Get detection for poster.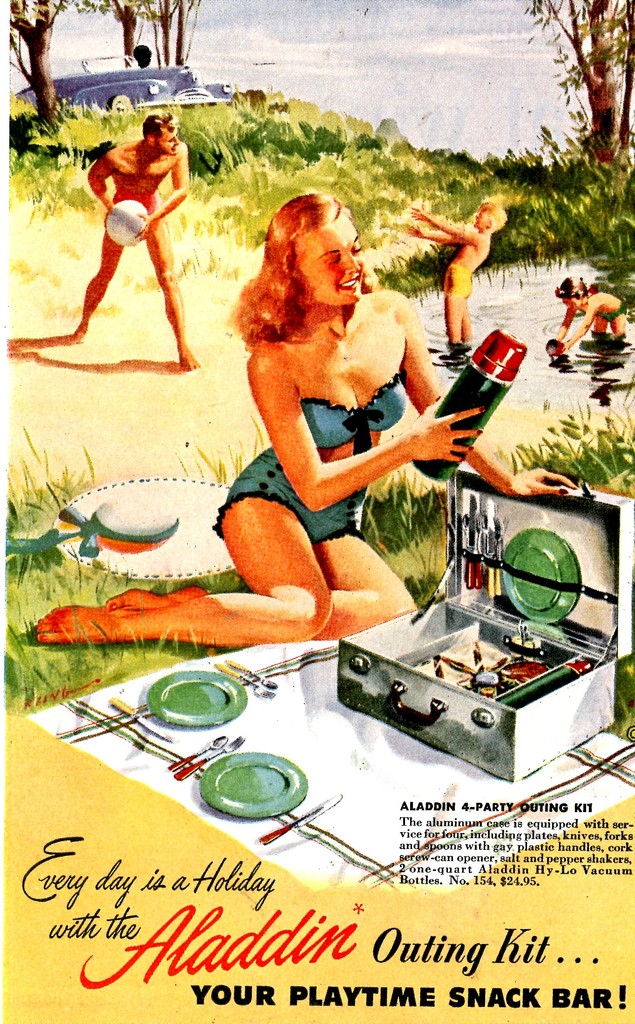
Detection: 0 0 634 1023.
